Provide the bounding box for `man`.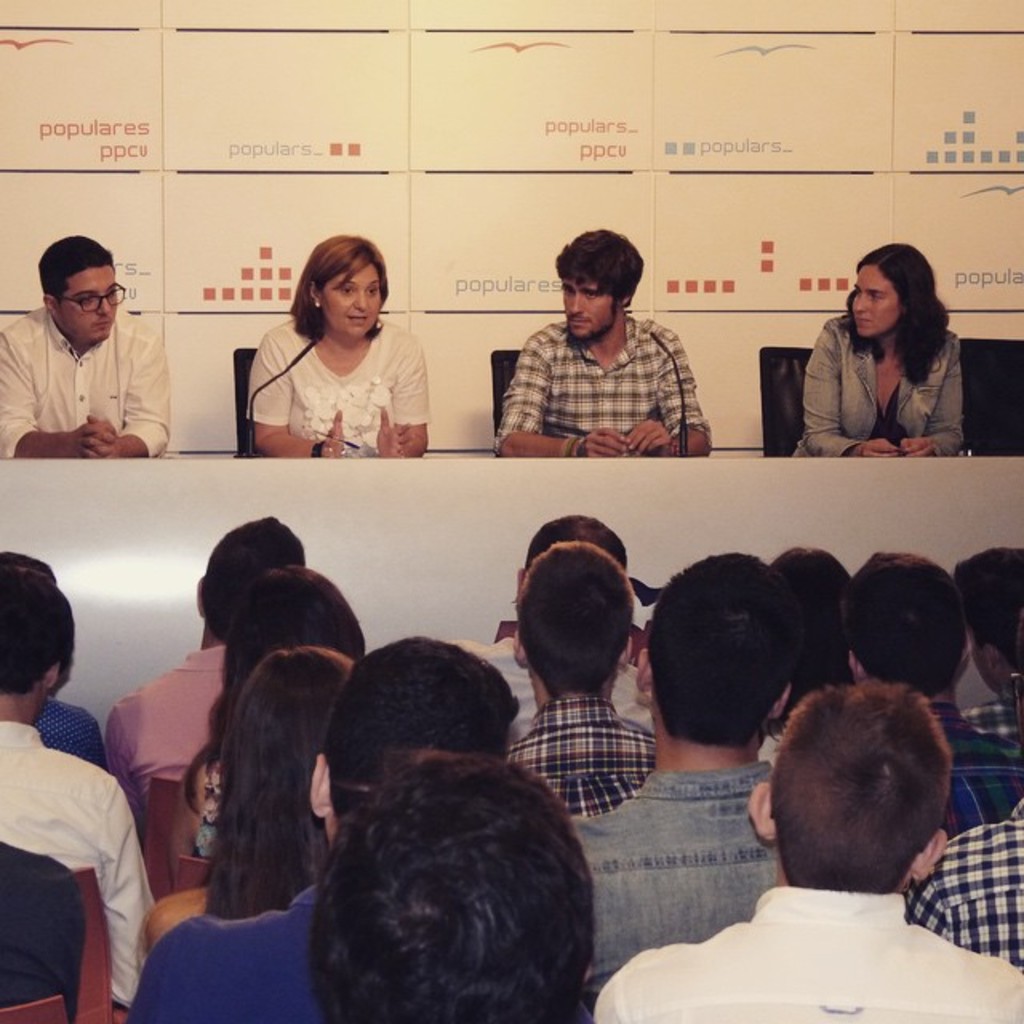
<bbox>501, 534, 667, 814</bbox>.
